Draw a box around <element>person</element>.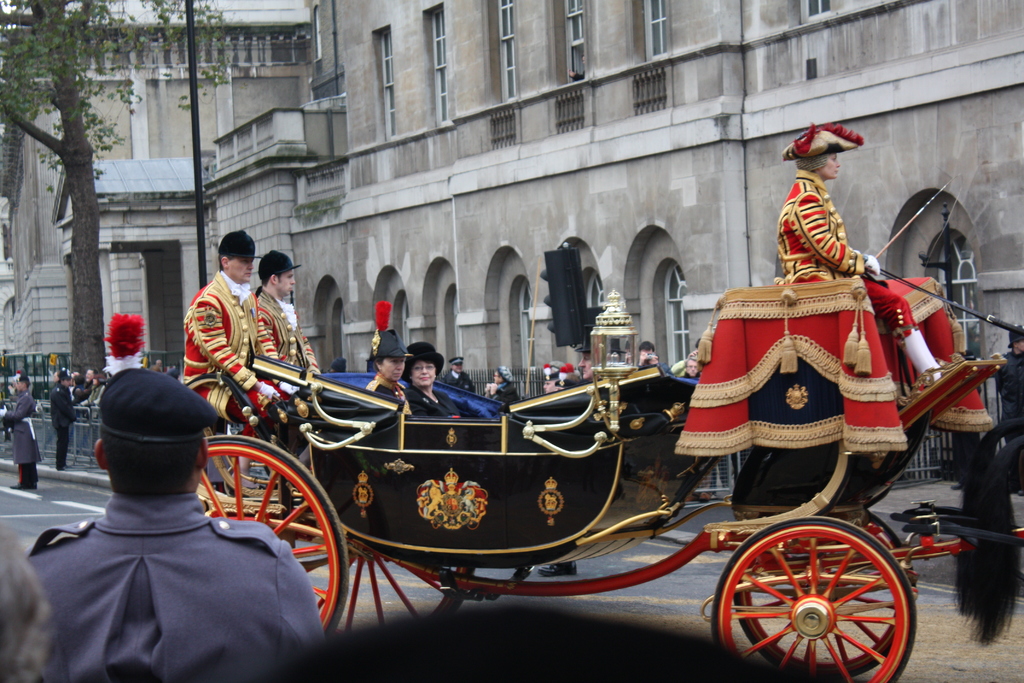
region(989, 324, 1023, 491).
